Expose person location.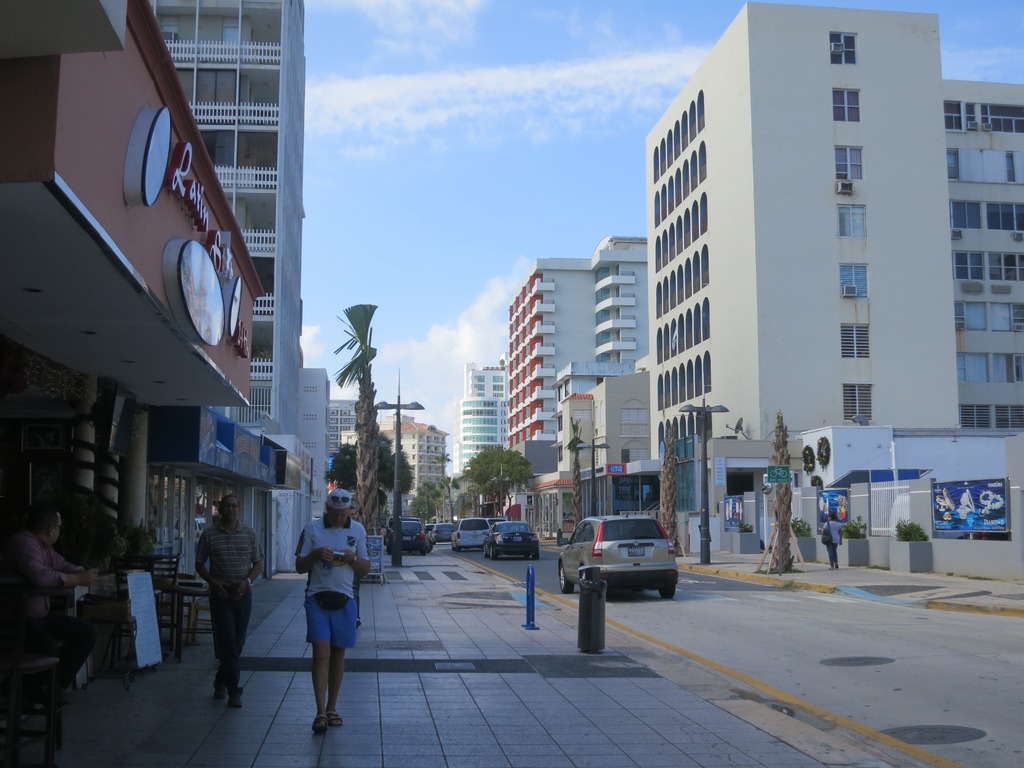
Exposed at select_region(348, 504, 364, 628).
